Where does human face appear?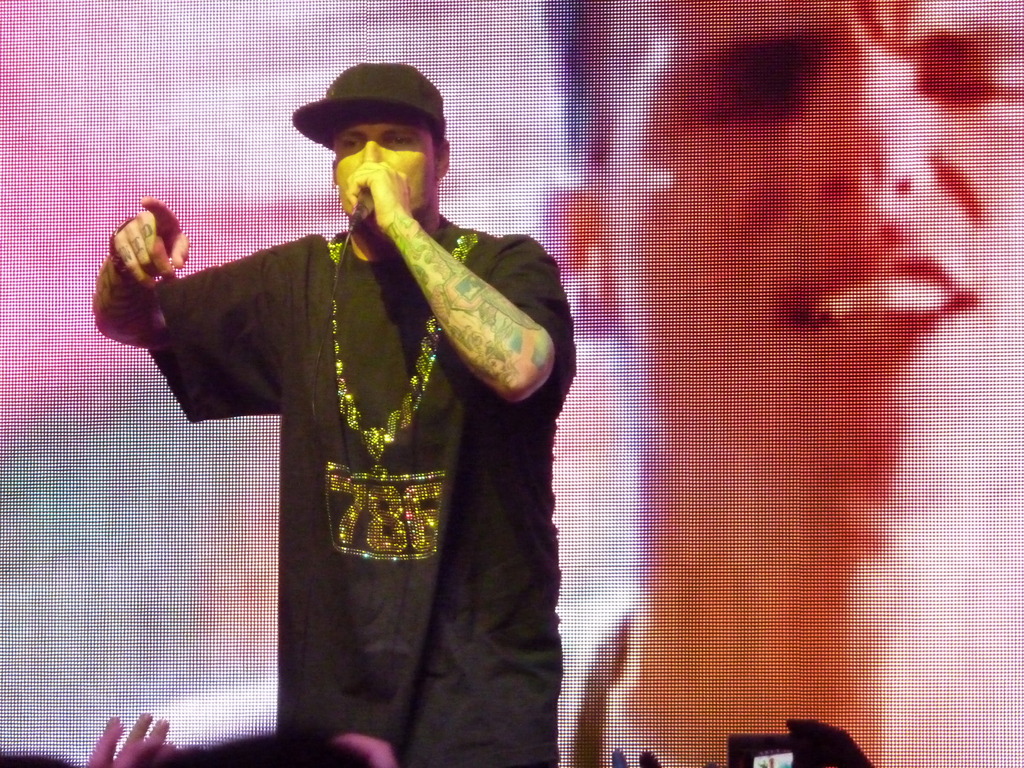
Appears at pyautogui.locateOnScreen(335, 105, 438, 227).
